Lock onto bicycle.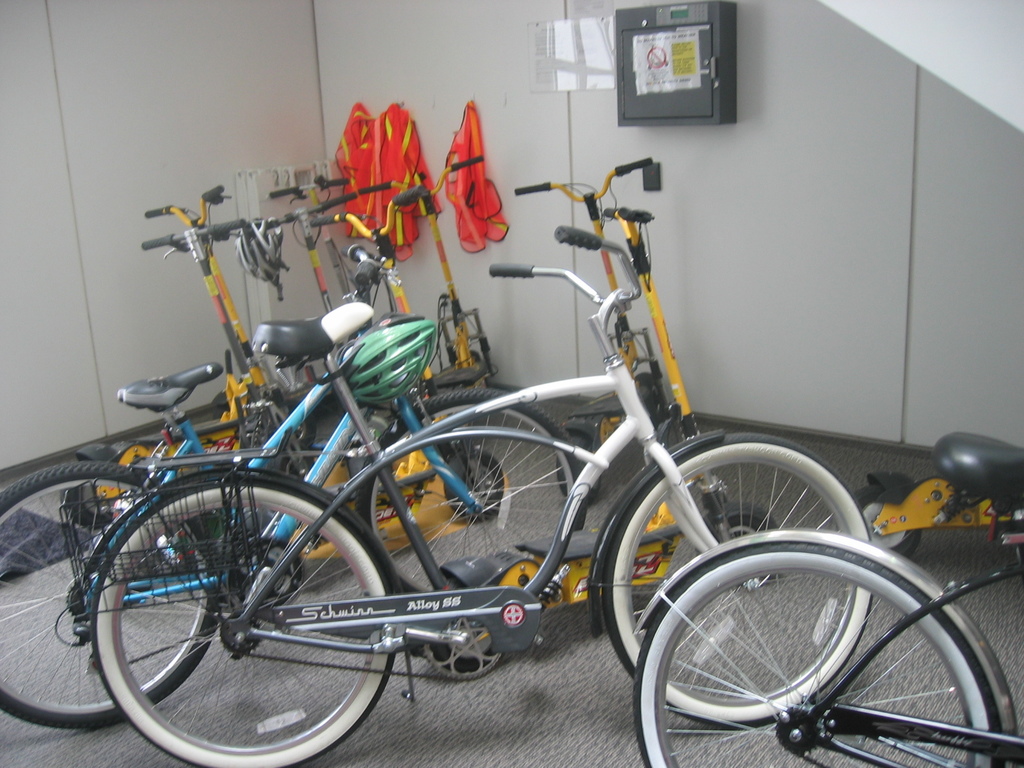
Locked: x1=331 y1=147 x2=513 y2=431.
